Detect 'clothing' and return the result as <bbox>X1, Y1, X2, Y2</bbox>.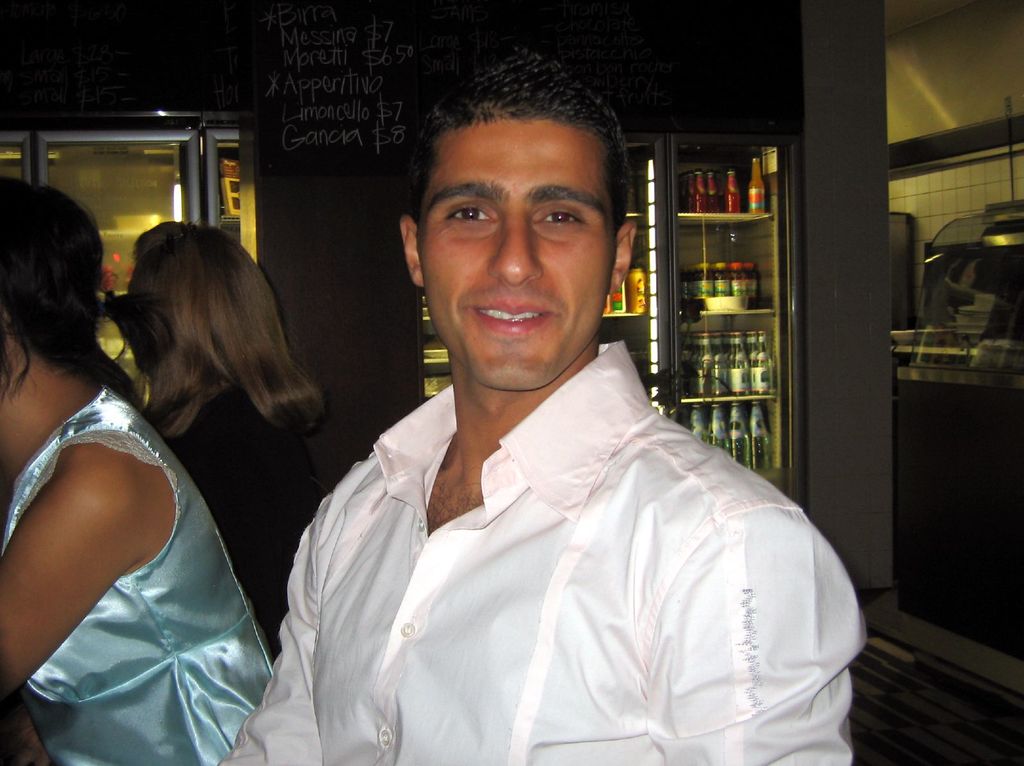
<bbox>0, 385, 278, 765</bbox>.
